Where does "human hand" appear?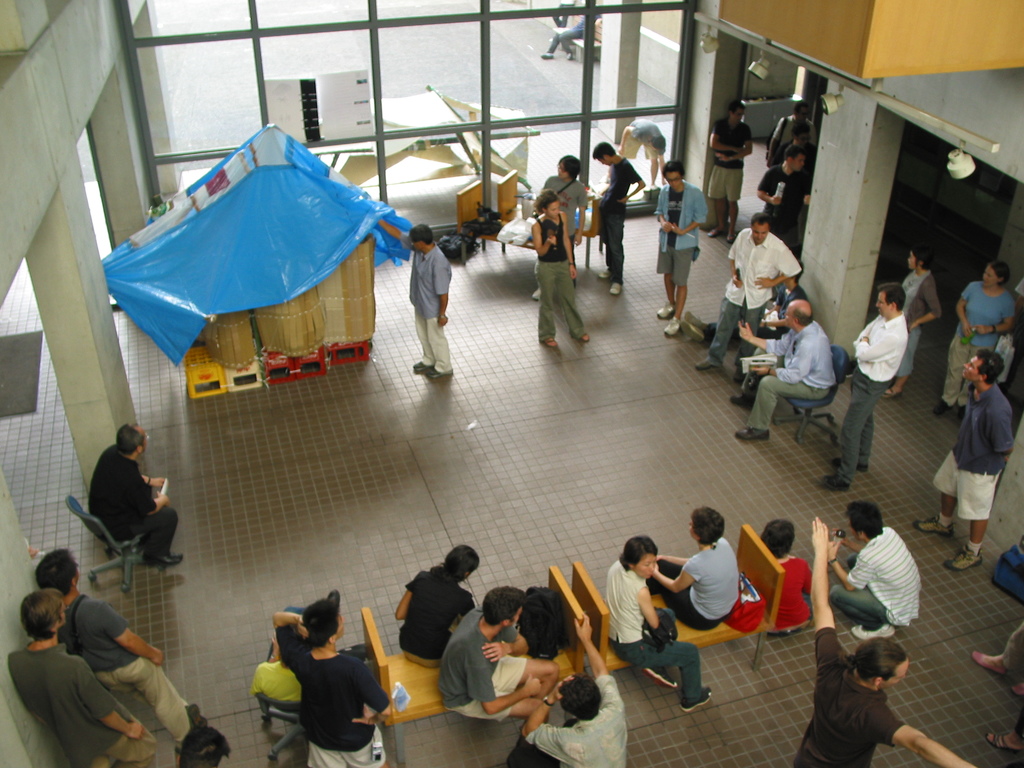
Appears at locate(571, 266, 579, 281).
